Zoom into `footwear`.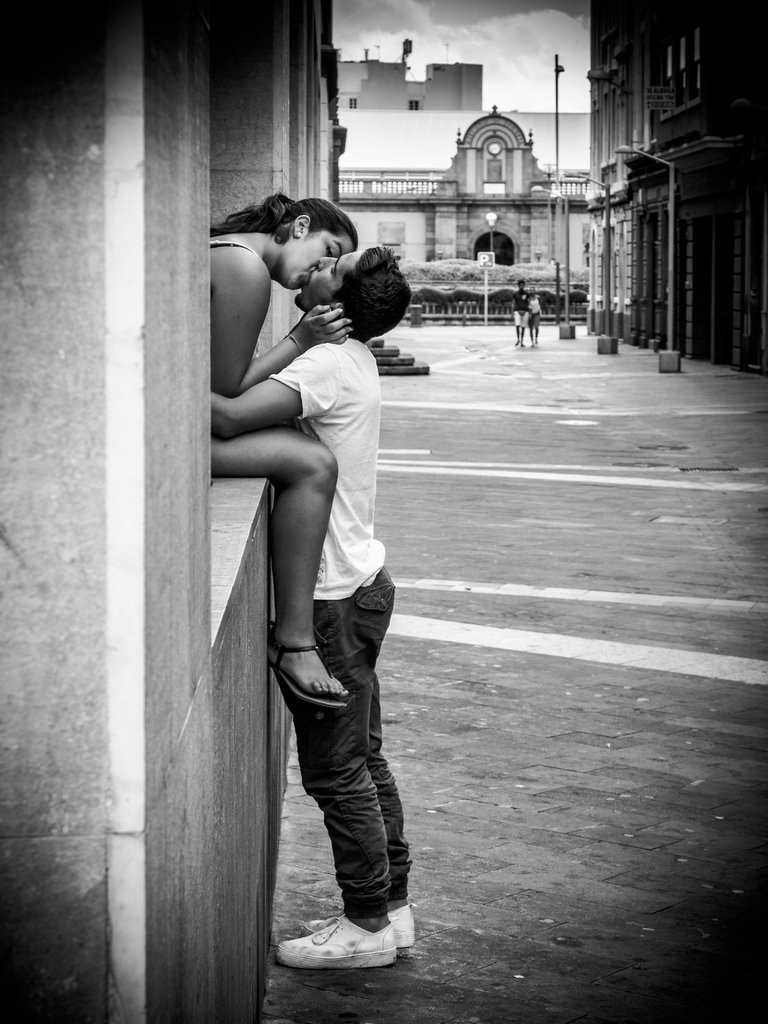
Zoom target: <region>265, 625, 353, 723</region>.
